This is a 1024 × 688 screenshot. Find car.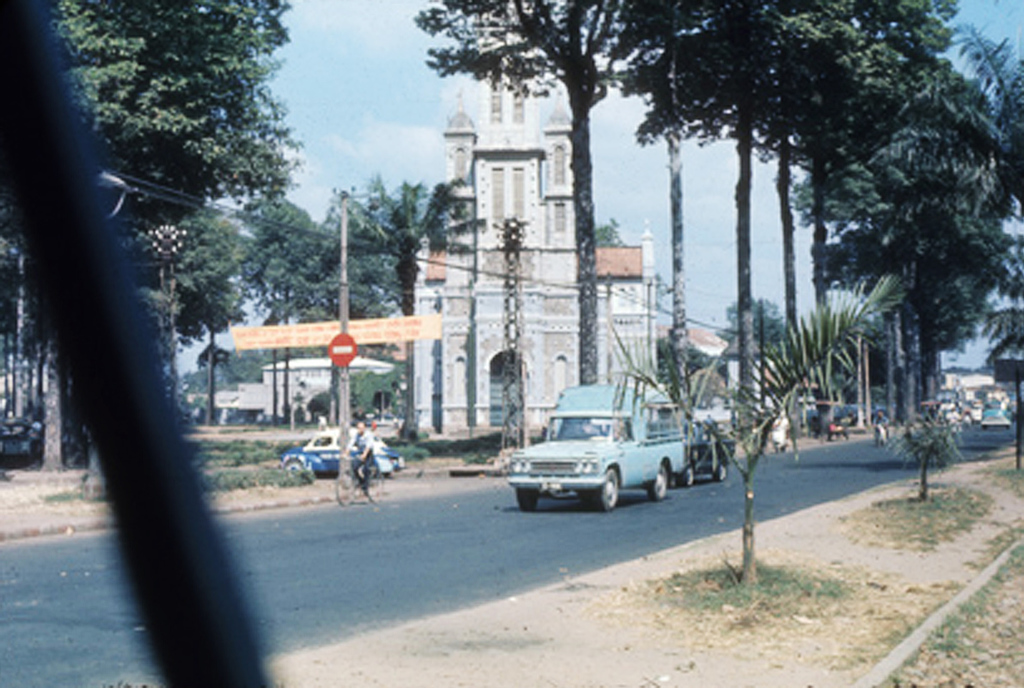
Bounding box: Rect(358, 410, 405, 428).
